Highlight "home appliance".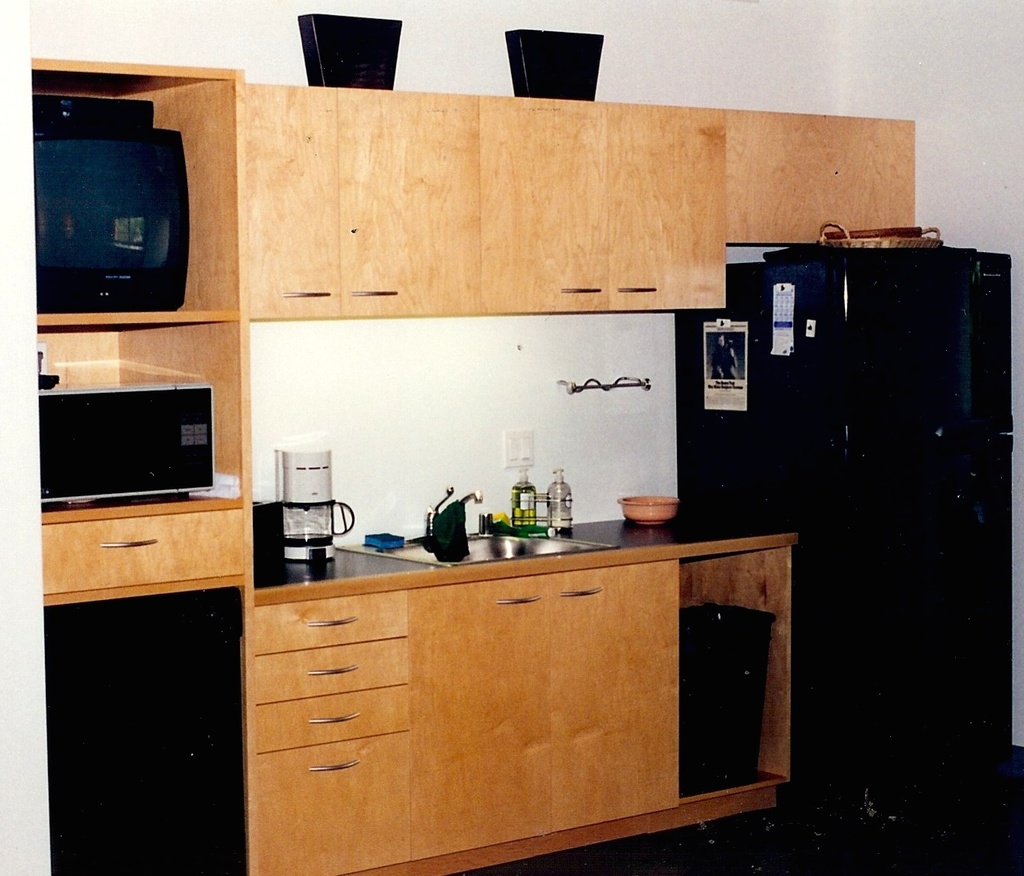
Highlighted region: [x1=11, y1=54, x2=215, y2=335].
